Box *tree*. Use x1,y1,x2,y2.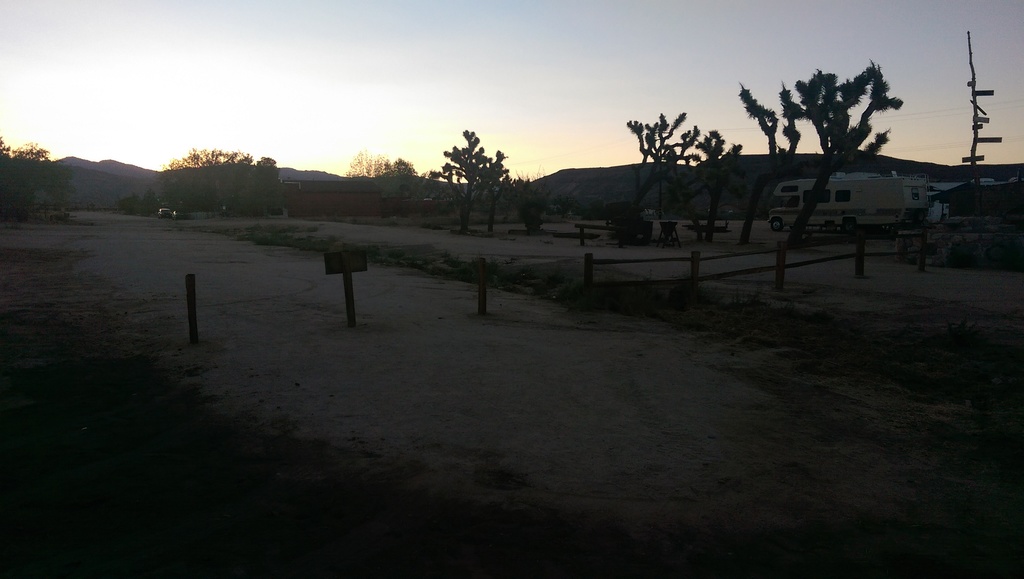
119,139,283,218.
